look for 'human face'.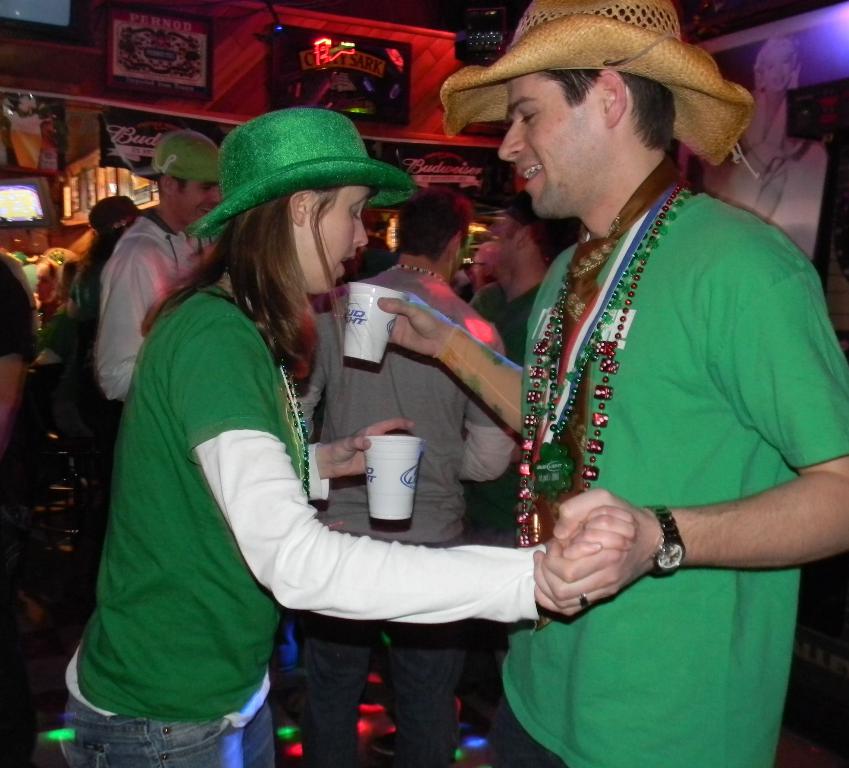
Found: [497,82,610,219].
